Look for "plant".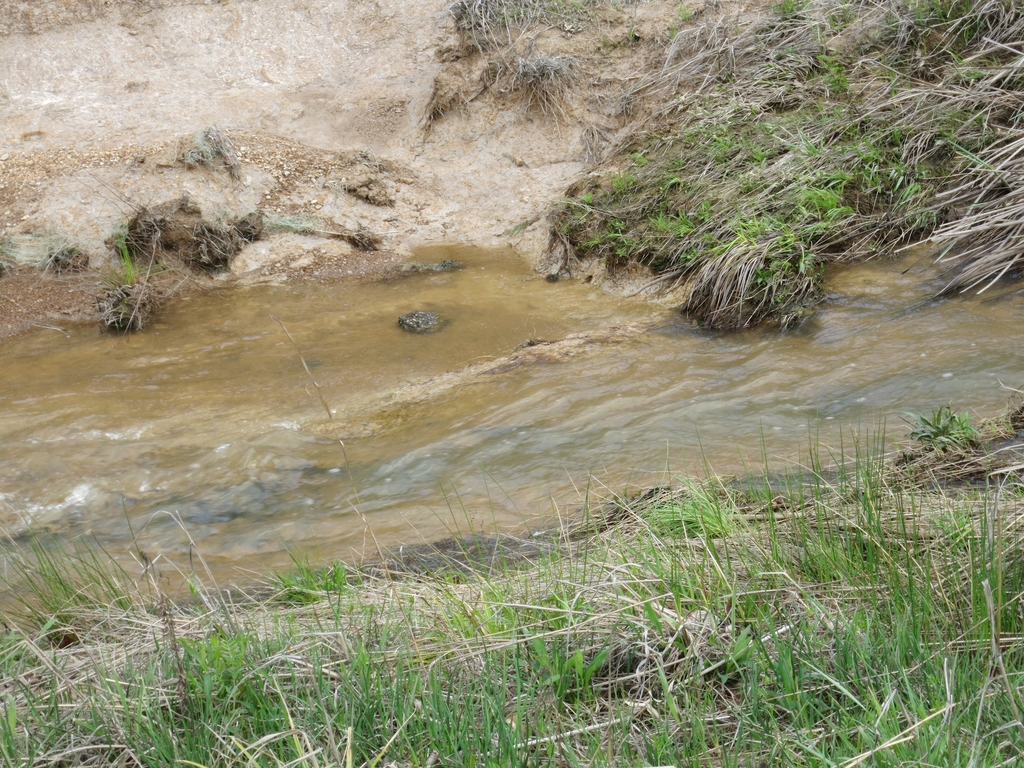
Found: left=660, top=171, right=678, bottom=192.
